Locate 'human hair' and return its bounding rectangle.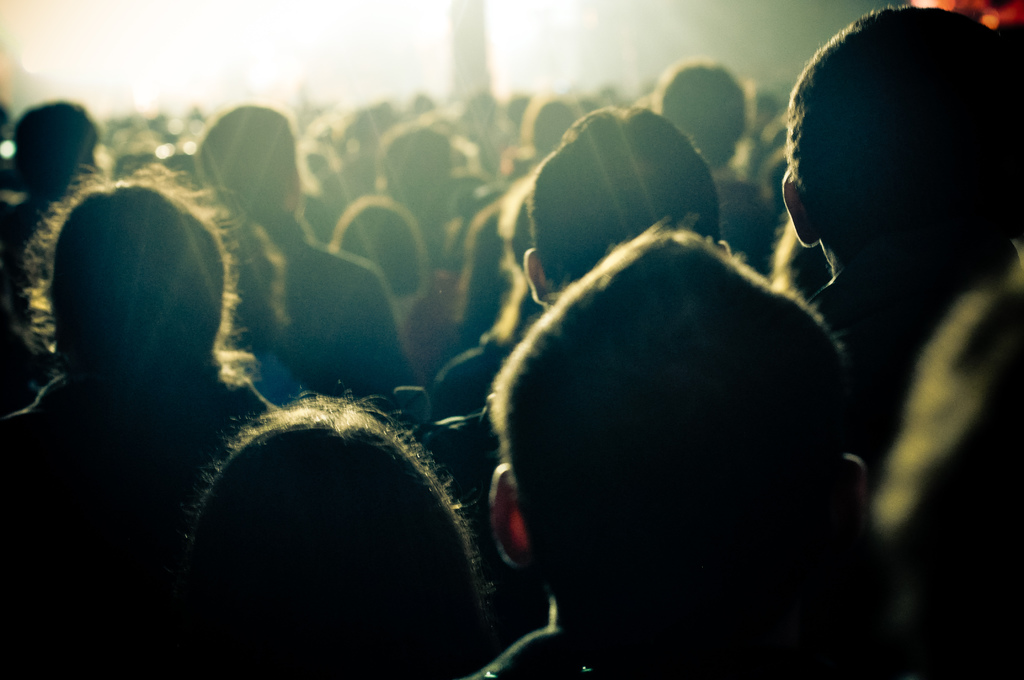
select_region(170, 382, 496, 679).
